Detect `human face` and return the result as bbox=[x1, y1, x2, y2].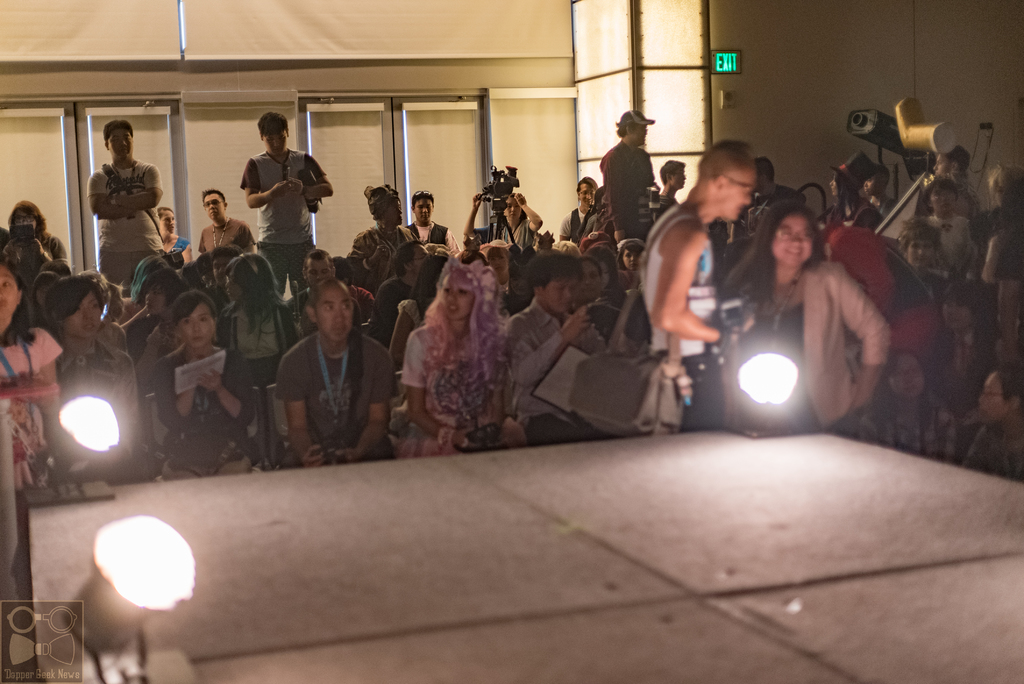
bbox=[507, 198, 521, 221].
